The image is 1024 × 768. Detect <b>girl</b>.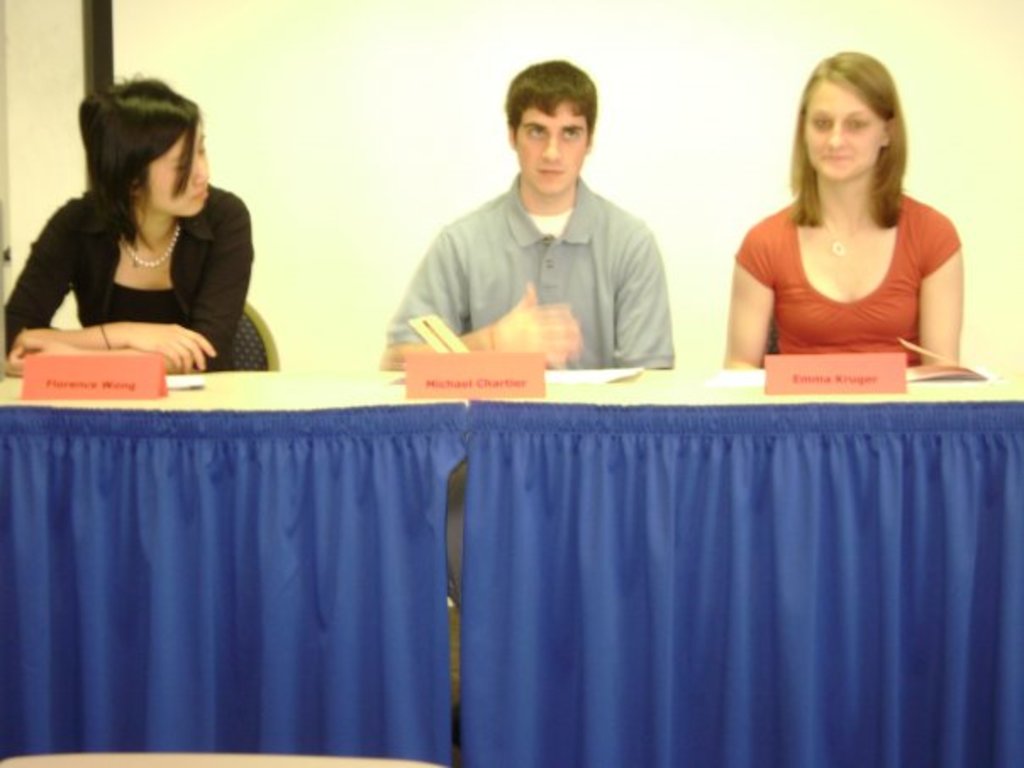
Detection: [x1=0, y1=68, x2=249, y2=373].
